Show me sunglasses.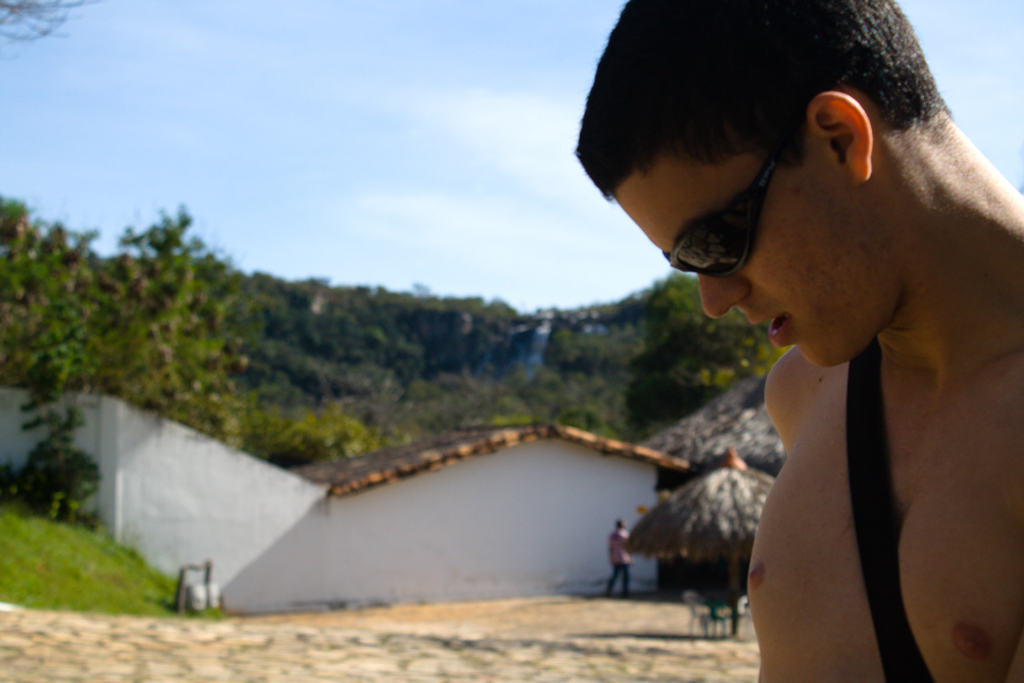
sunglasses is here: (x1=662, y1=130, x2=801, y2=285).
